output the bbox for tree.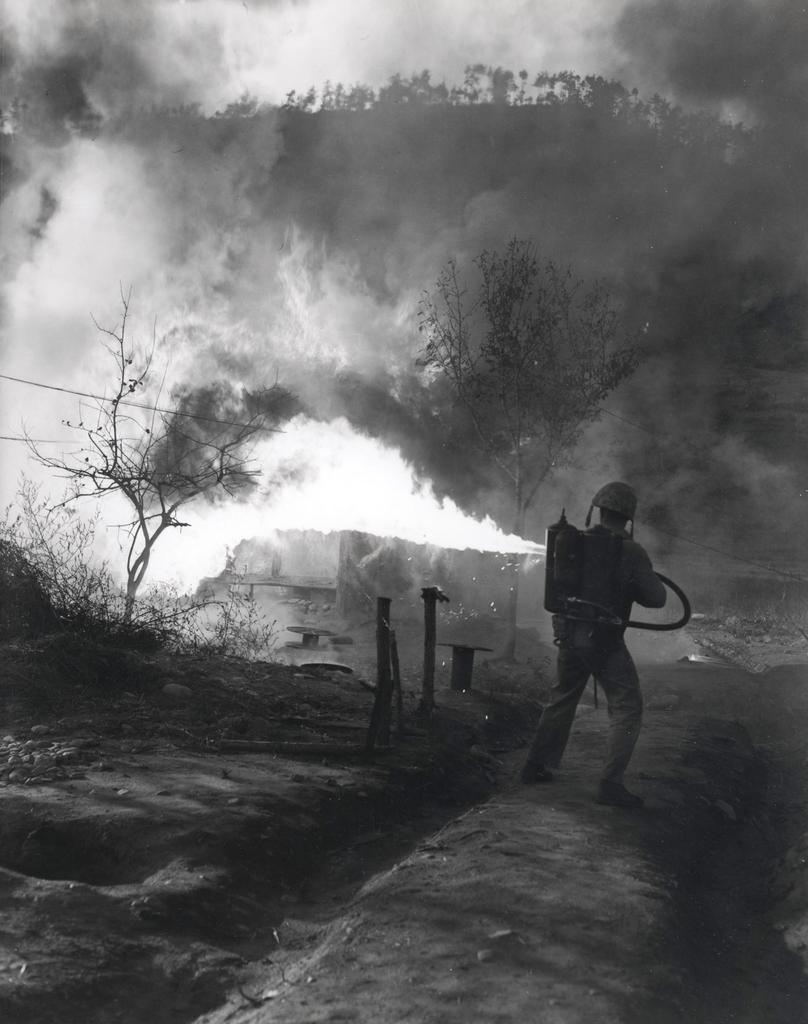
left=421, top=239, right=657, bottom=543.
